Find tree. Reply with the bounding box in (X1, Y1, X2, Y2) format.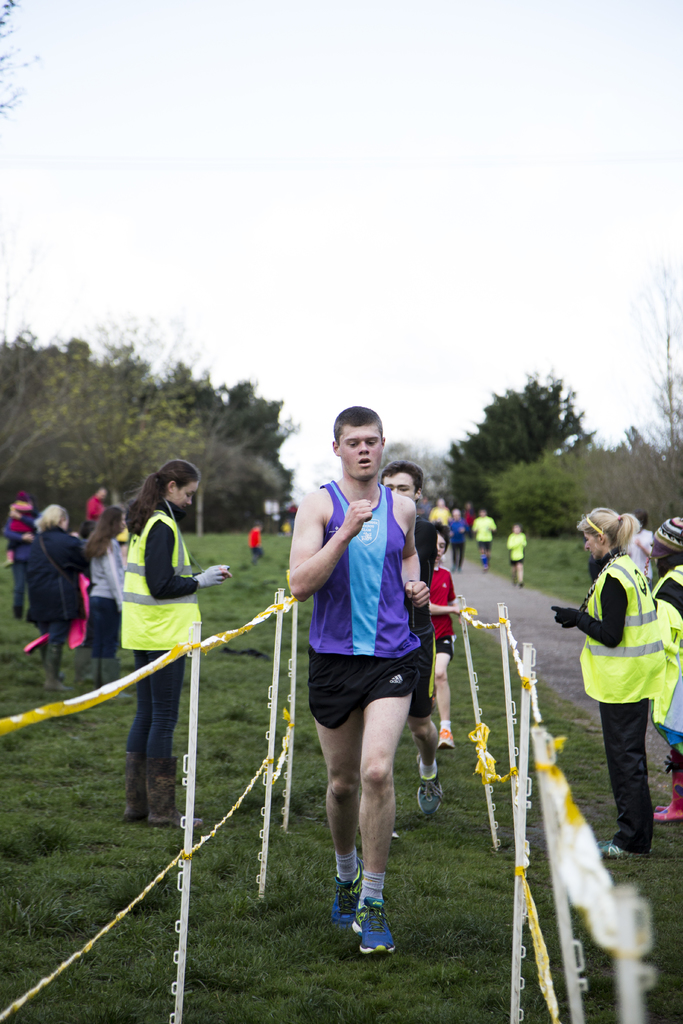
(35, 310, 218, 500).
